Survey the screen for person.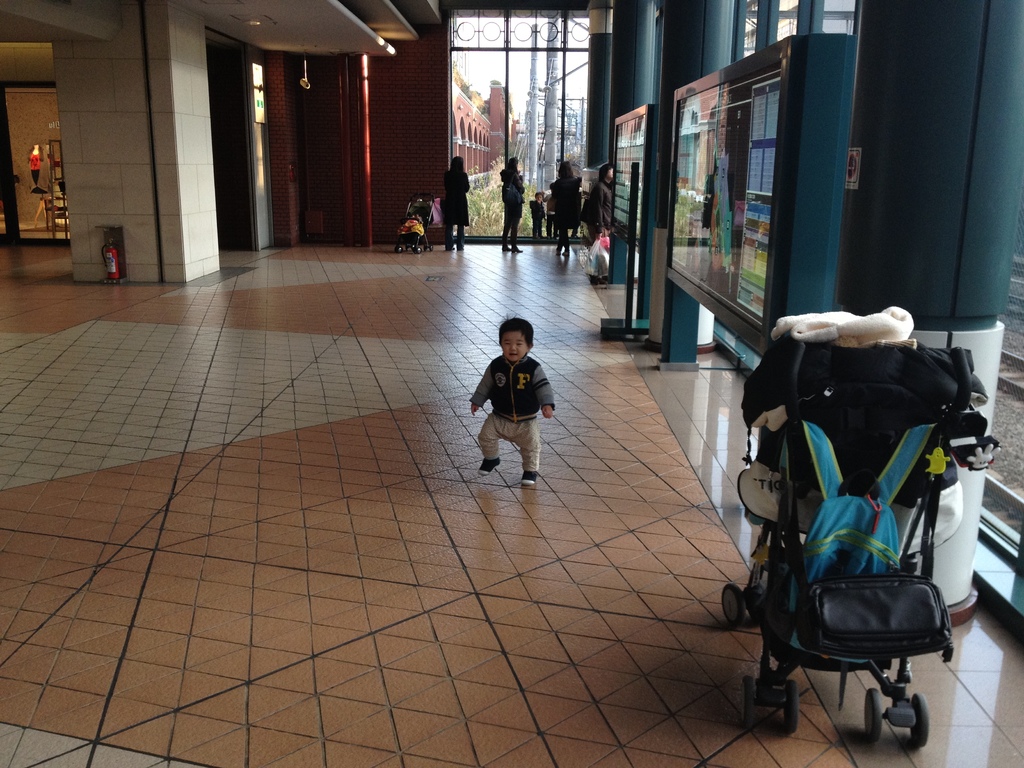
Survey found: [x1=407, y1=212, x2=418, y2=221].
